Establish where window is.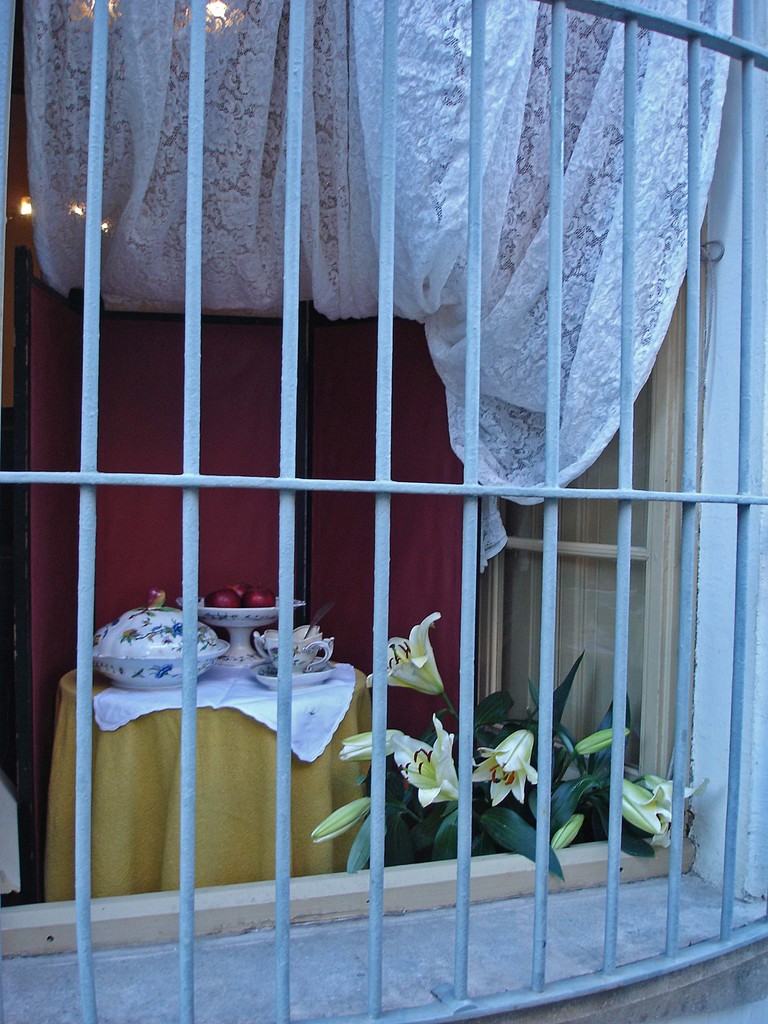
Established at bbox=[0, 0, 767, 1023].
